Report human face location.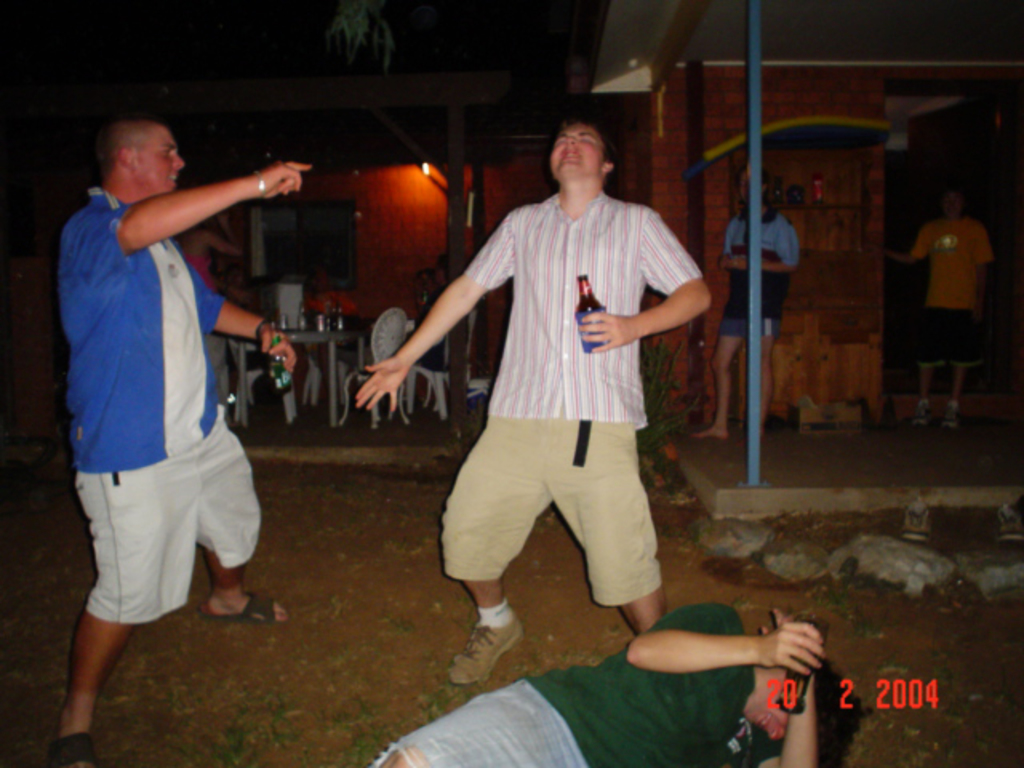
Report: (128,125,179,194).
